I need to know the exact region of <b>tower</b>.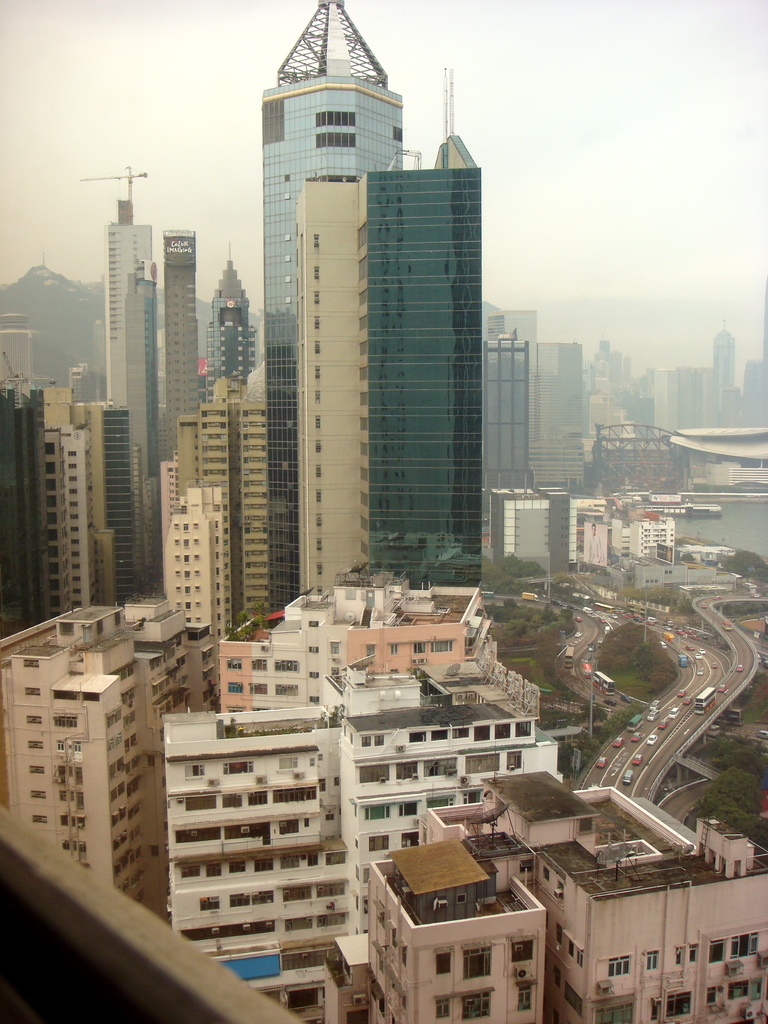
Region: region(249, 27, 496, 529).
